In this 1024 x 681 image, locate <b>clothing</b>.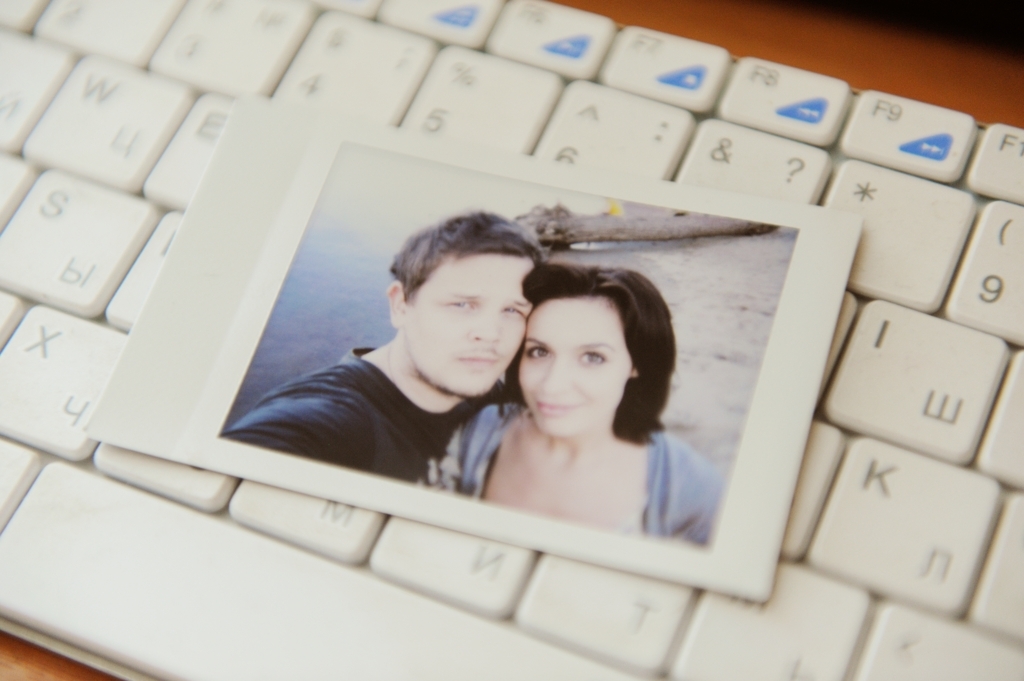
Bounding box: detection(451, 399, 733, 544).
